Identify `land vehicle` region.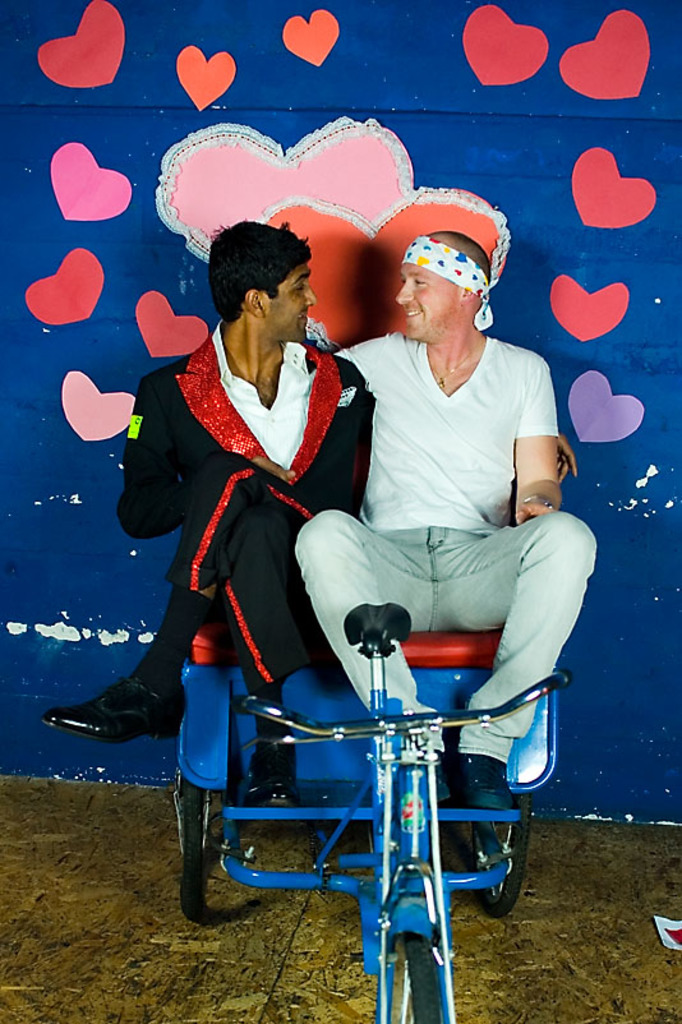
Region: crop(175, 606, 566, 1023).
